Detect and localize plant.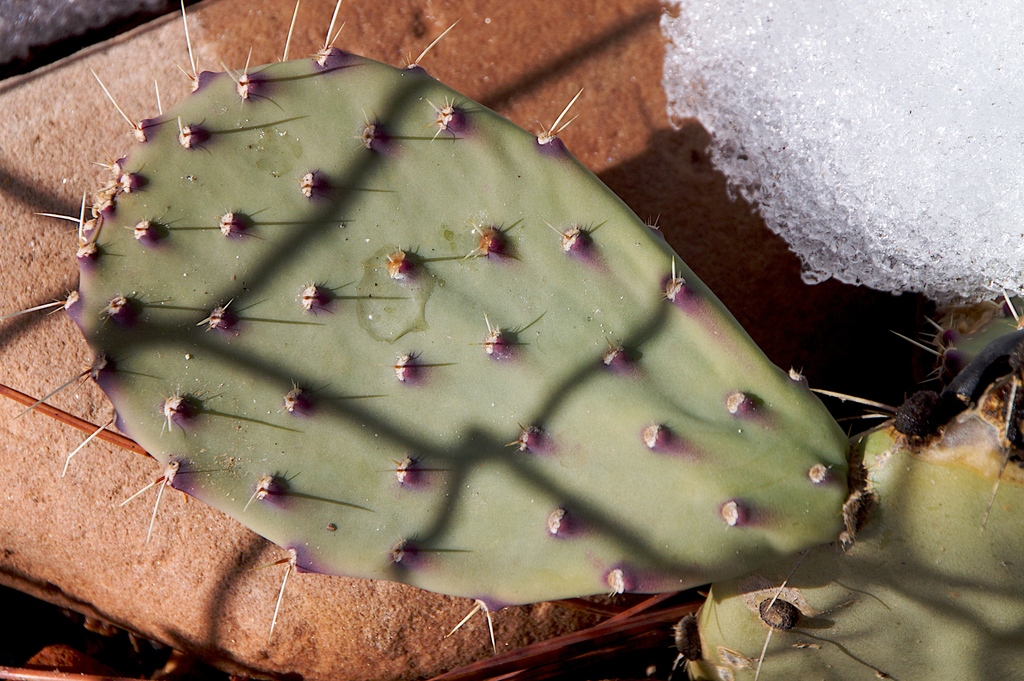
Localized at <box>0,0,1023,680</box>.
